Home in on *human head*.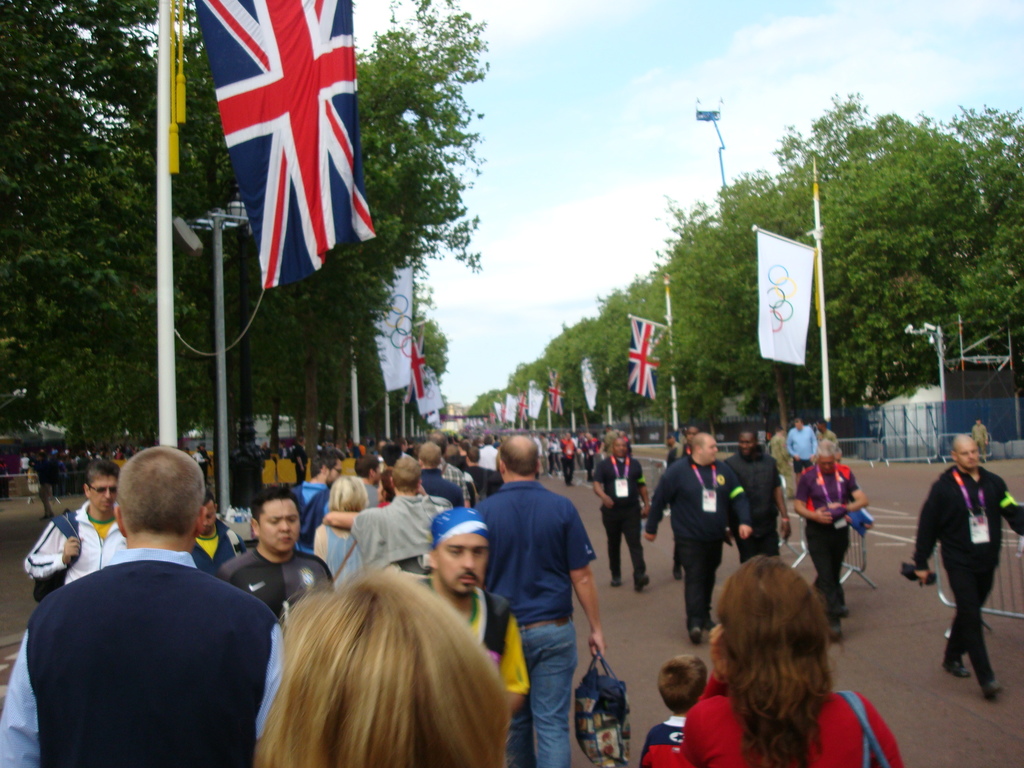
Homed in at <region>658, 657, 708, 710</region>.
